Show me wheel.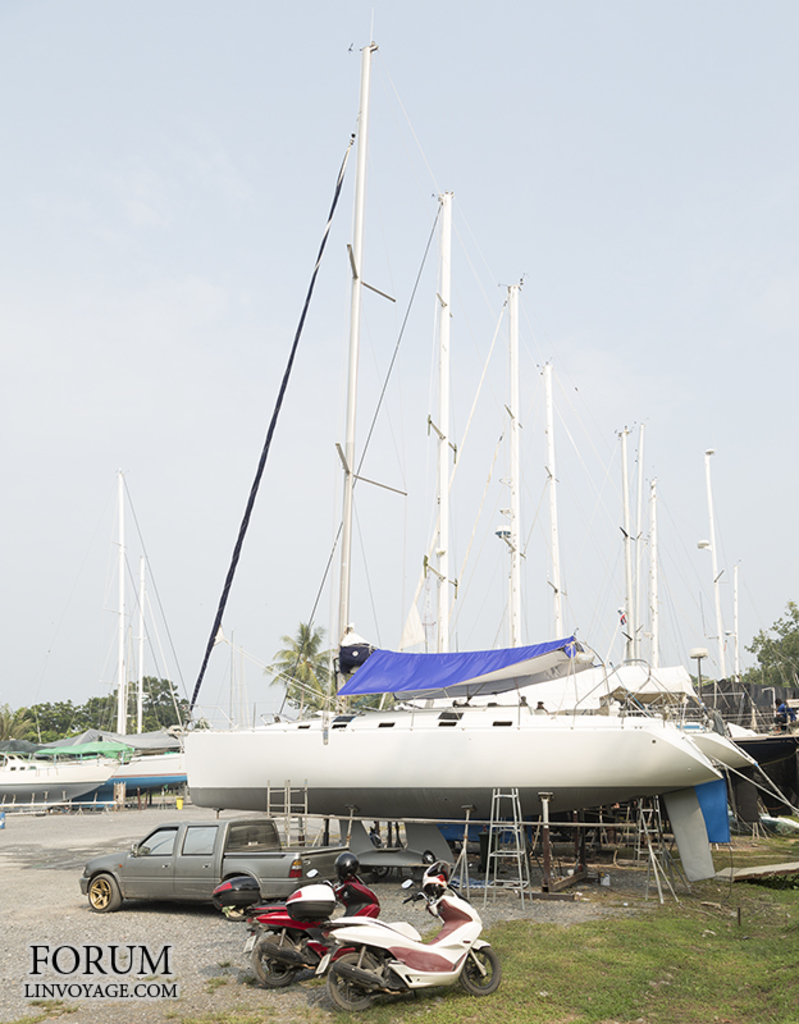
wheel is here: 87, 874, 120, 910.
